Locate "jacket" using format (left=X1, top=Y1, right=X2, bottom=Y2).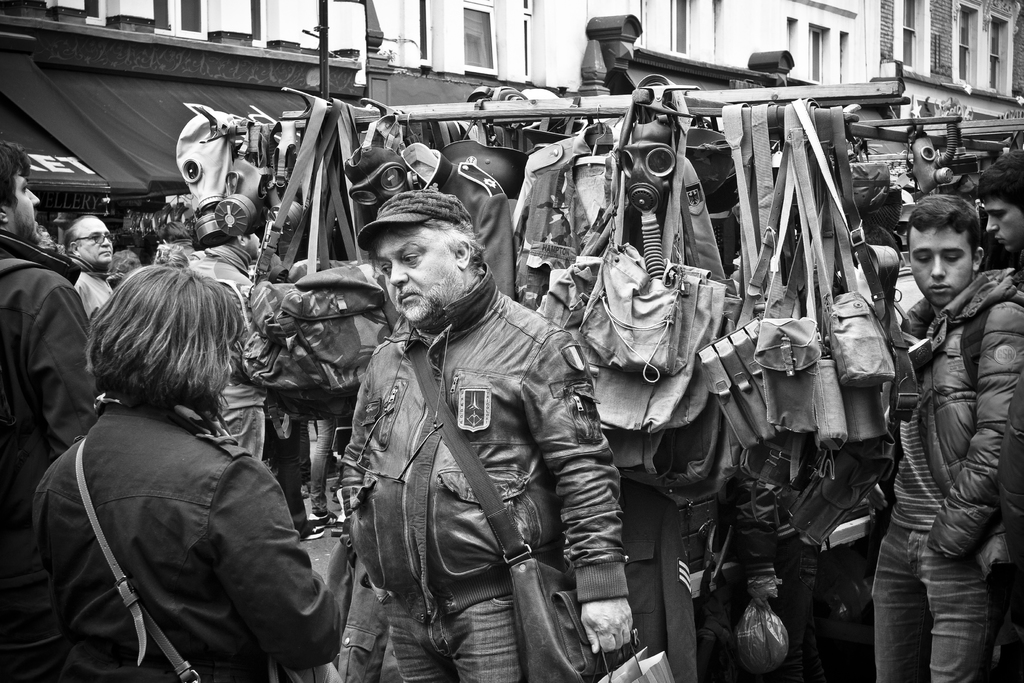
(left=180, top=240, right=274, bottom=468).
